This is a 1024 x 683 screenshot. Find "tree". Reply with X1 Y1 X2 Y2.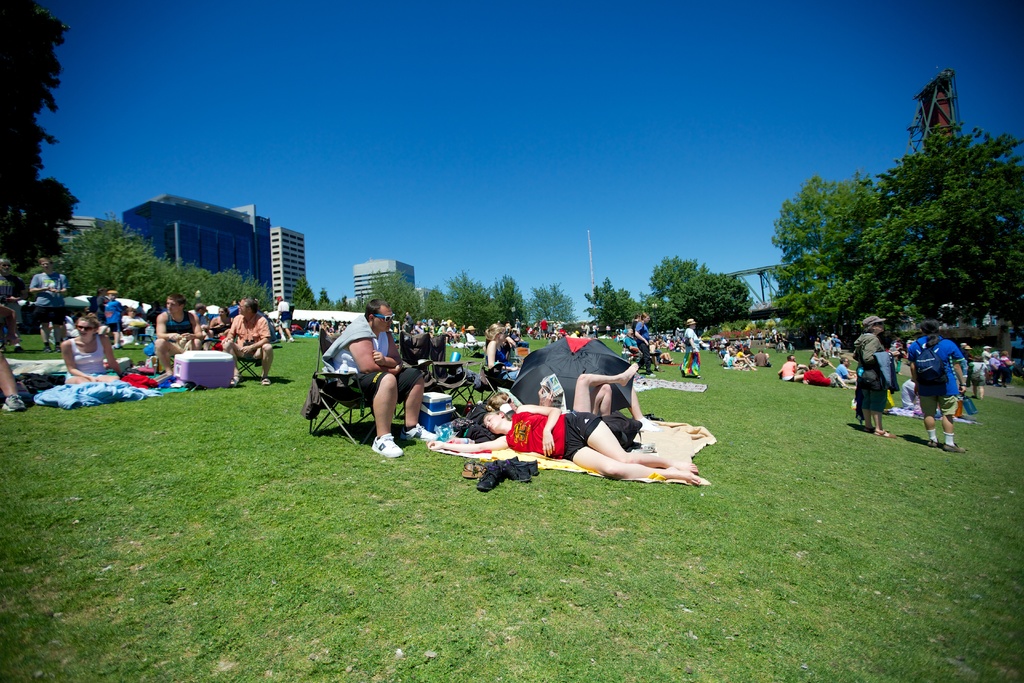
778 175 879 339.
